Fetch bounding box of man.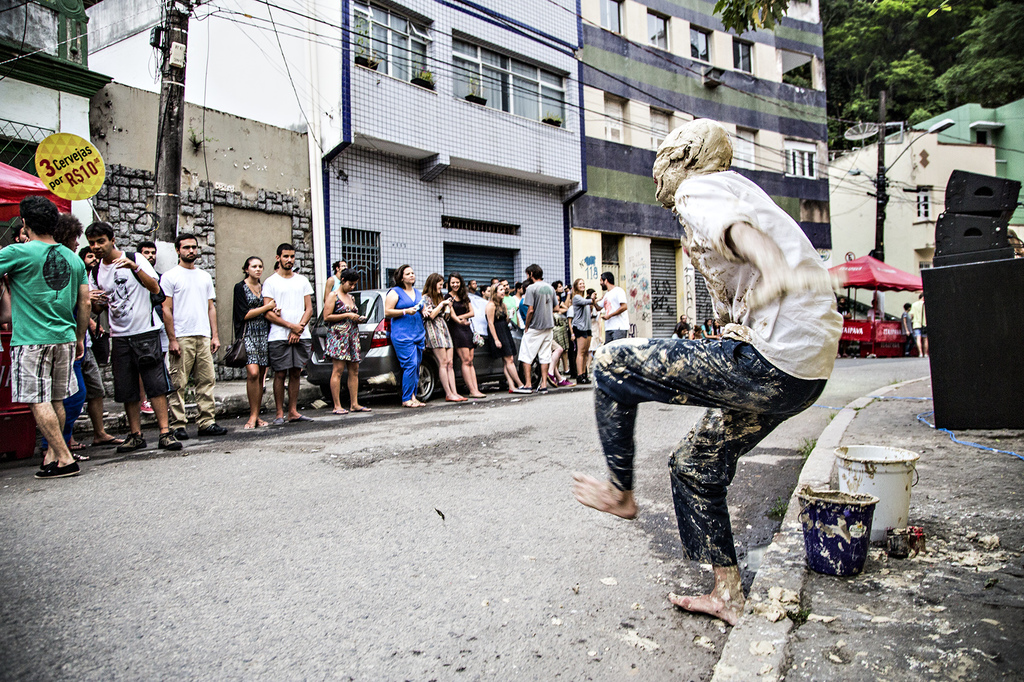
Bbox: region(0, 194, 92, 479).
